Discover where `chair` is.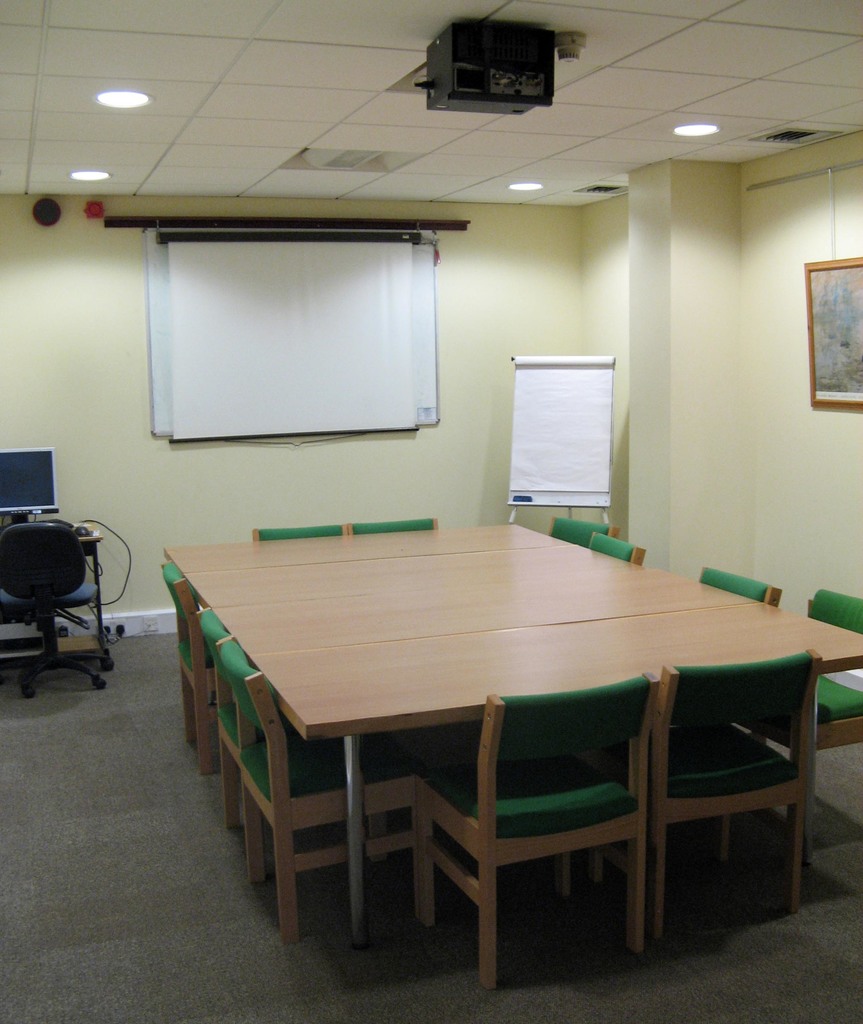
Discovered at box(13, 483, 110, 698).
